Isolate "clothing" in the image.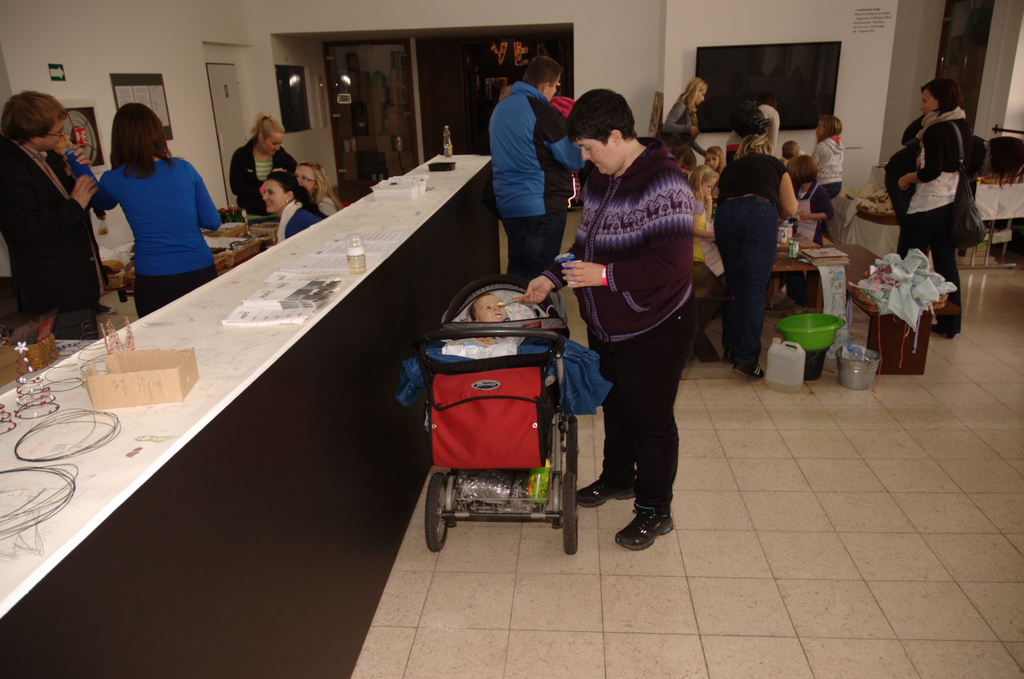
Isolated region: <box>277,195,321,245</box>.
